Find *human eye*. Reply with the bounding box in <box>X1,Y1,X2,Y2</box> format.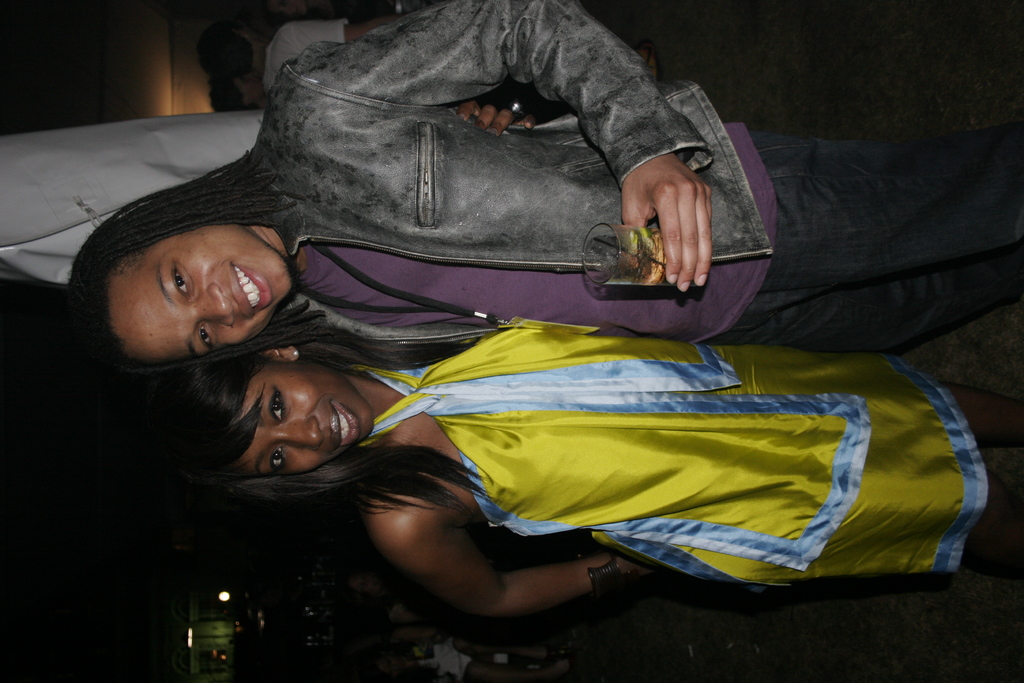
<box>169,258,190,299</box>.
